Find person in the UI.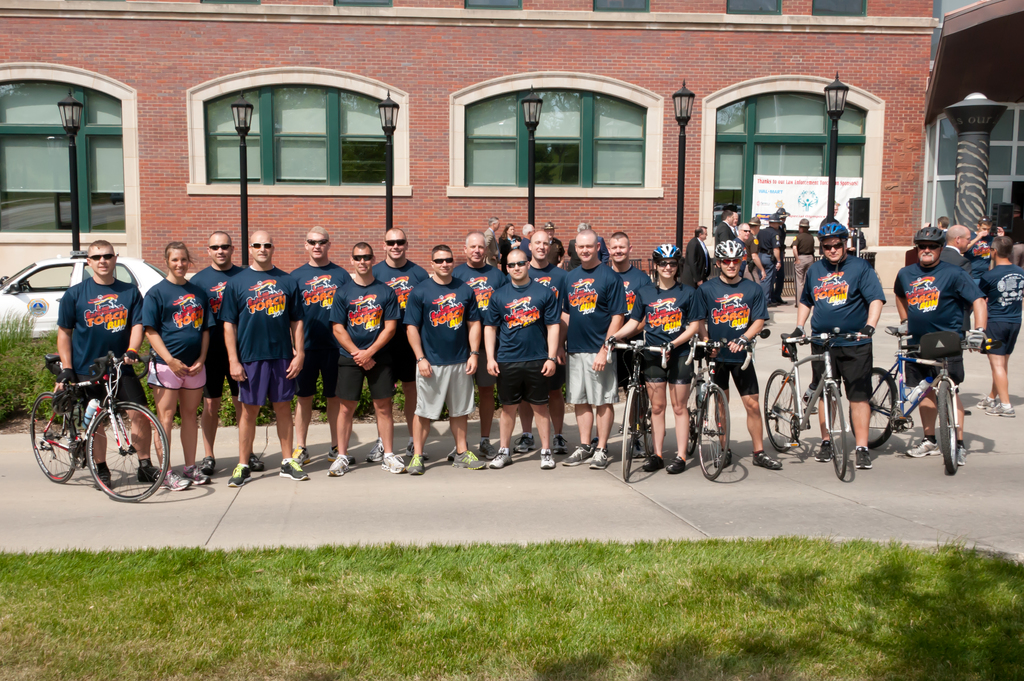
UI element at pyautogui.locateOnScreen(296, 229, 354, 460).
